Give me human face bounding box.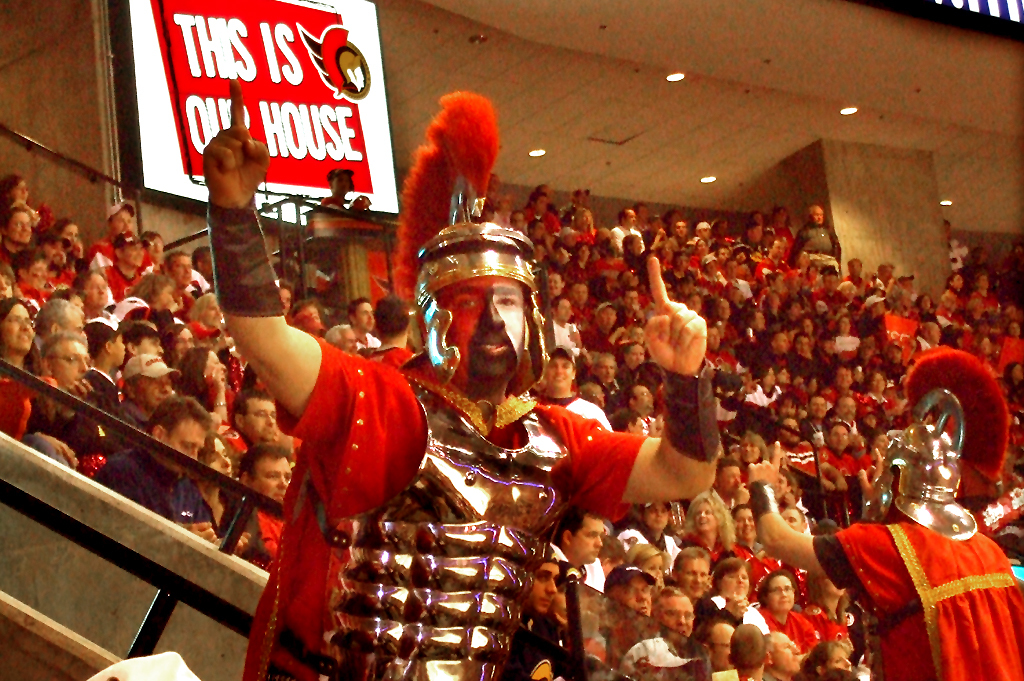
331:176:350:196.
